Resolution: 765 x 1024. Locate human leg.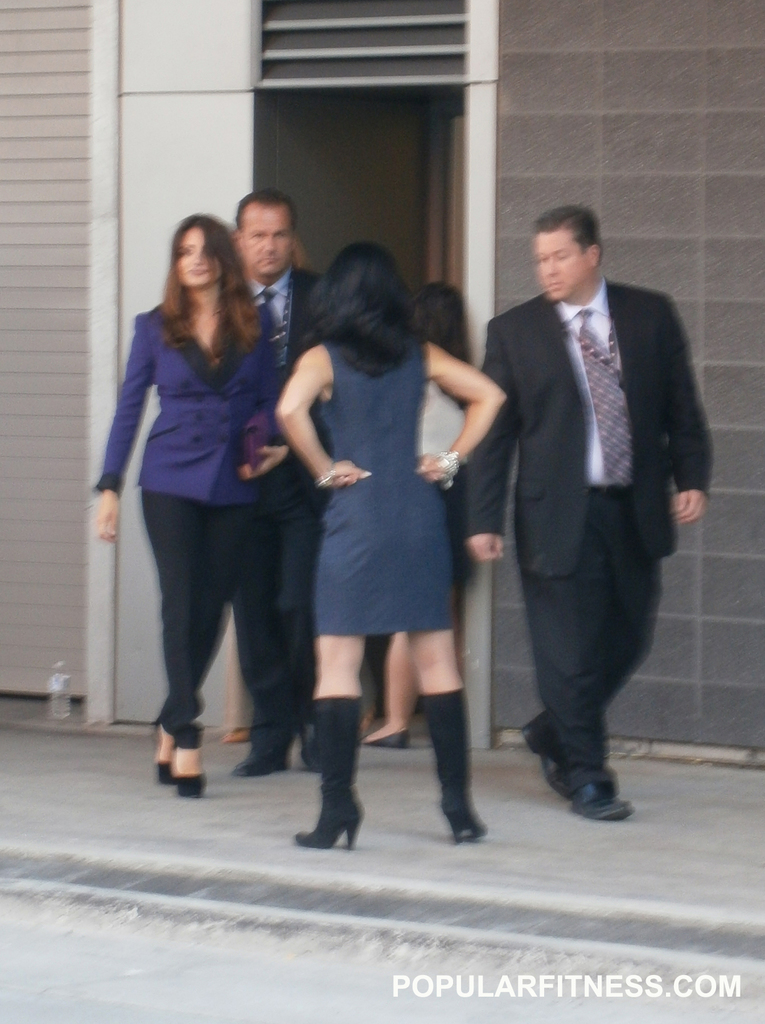
<box>516,480,666,809</box>.
